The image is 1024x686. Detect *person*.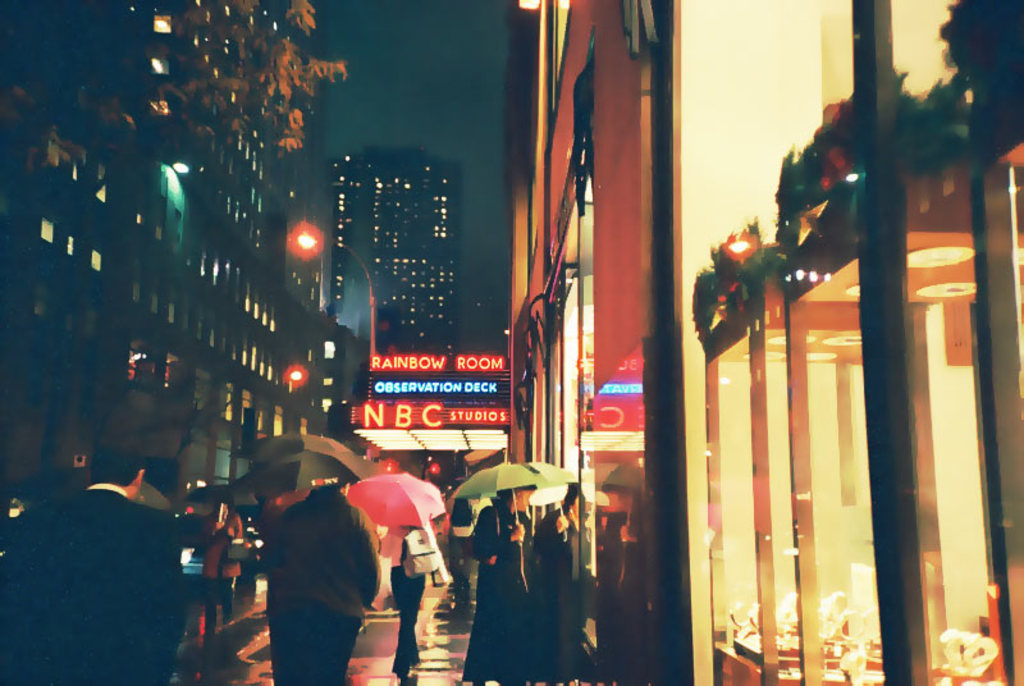
Detection: (x1=6, y1=438, x2=186, y2=685).
